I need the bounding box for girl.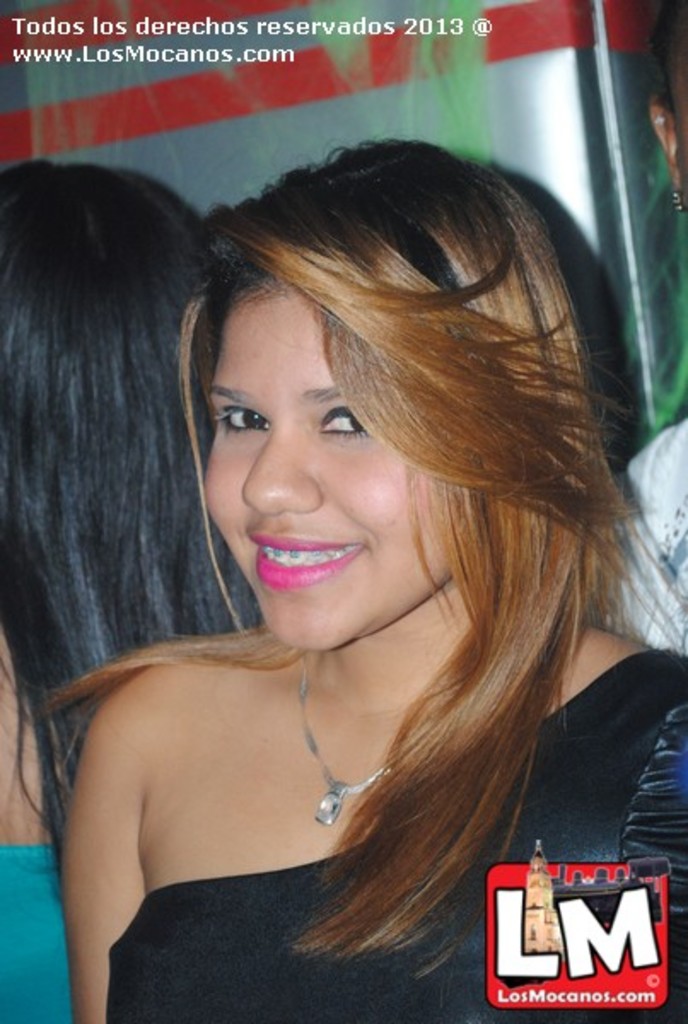
Here it is: [44,123,657,1014].
